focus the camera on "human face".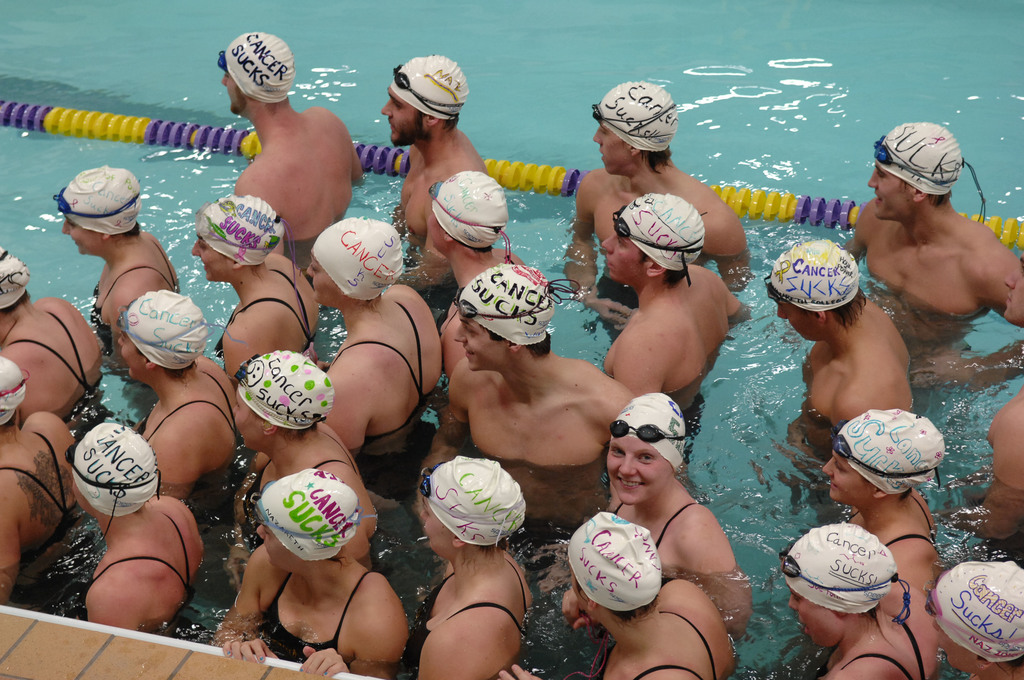
Focus region: (left=118, top=329, right=147, bottom=379).
